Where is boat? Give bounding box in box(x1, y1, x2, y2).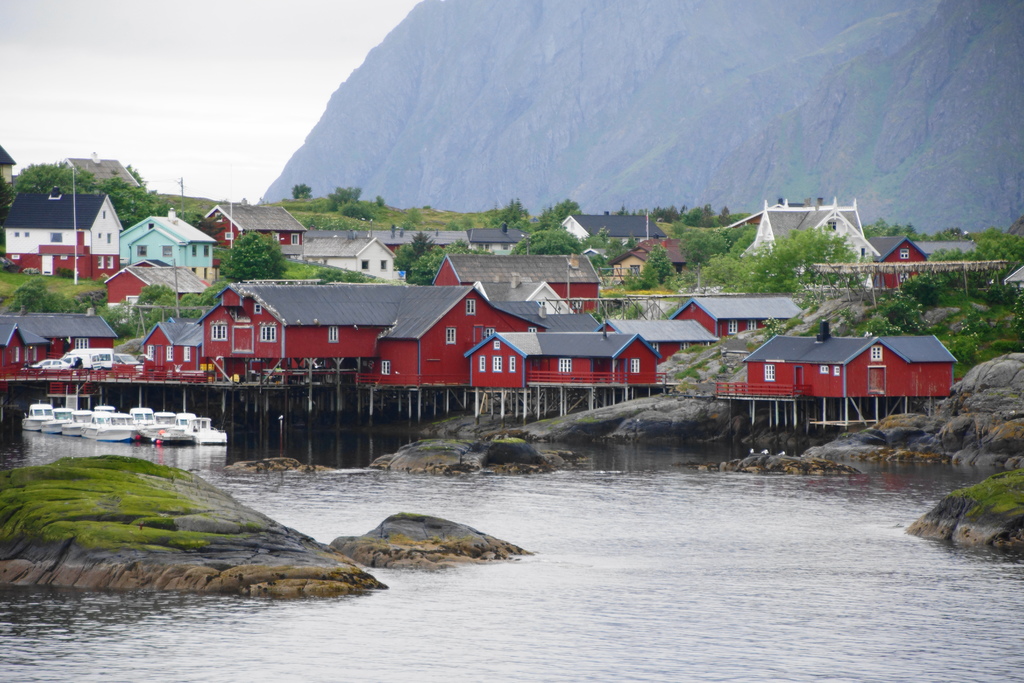
box(131, 424, 178, 445).
